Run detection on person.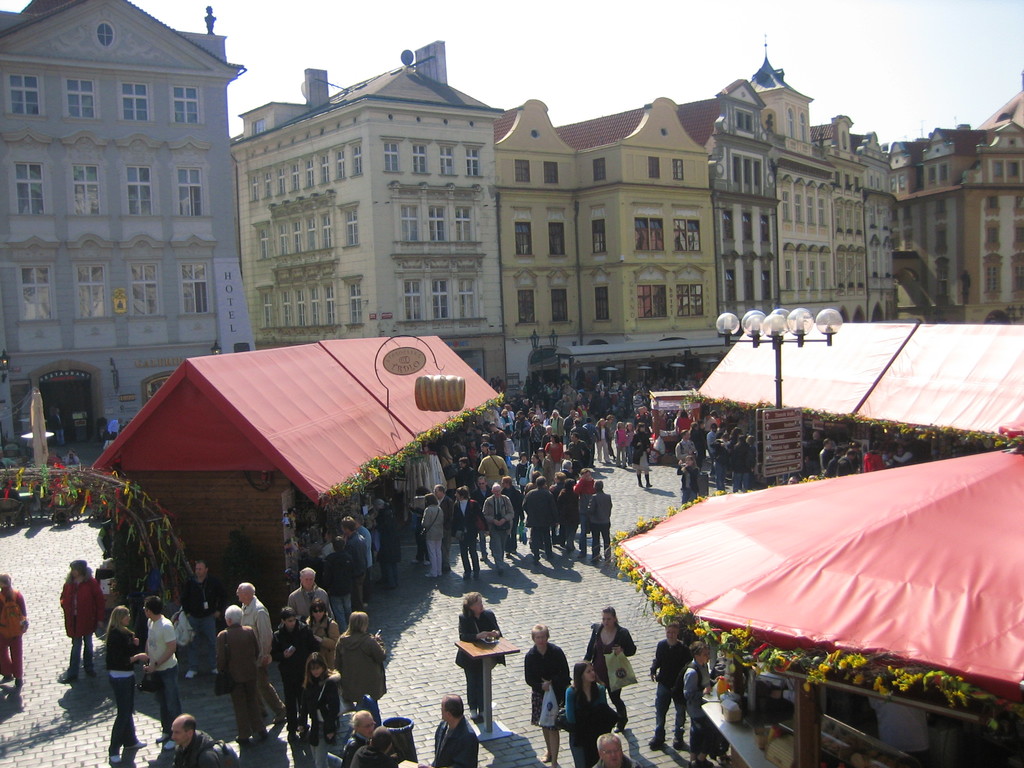
Result: l=234, t=582, r=282, b=724.
